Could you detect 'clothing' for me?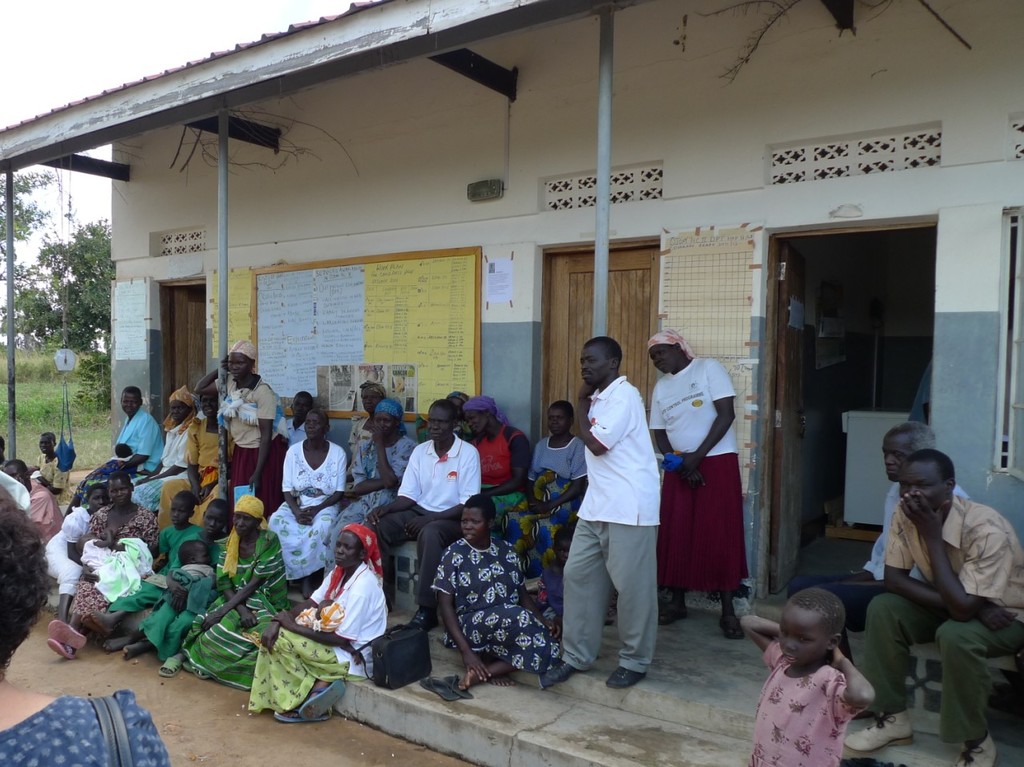
Detection result: {"x1": 139, "y1": 409, "x2": 189, "y2": 514}.
